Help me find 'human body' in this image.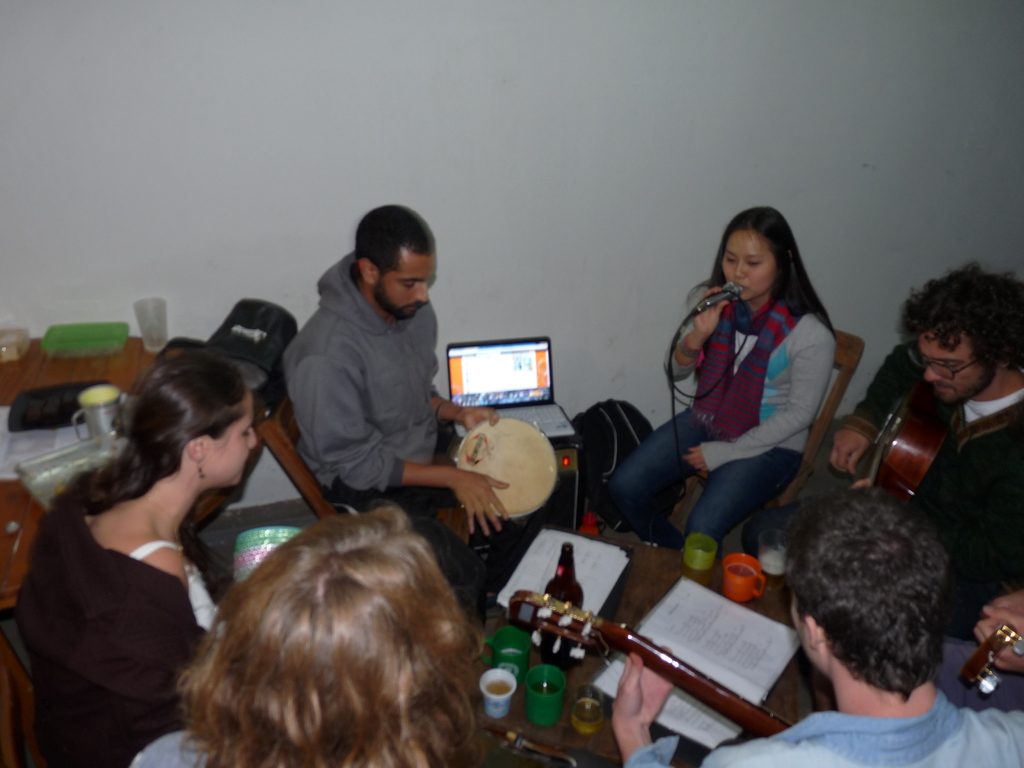
Found it: bbox=(280, 196, 508, 600).
